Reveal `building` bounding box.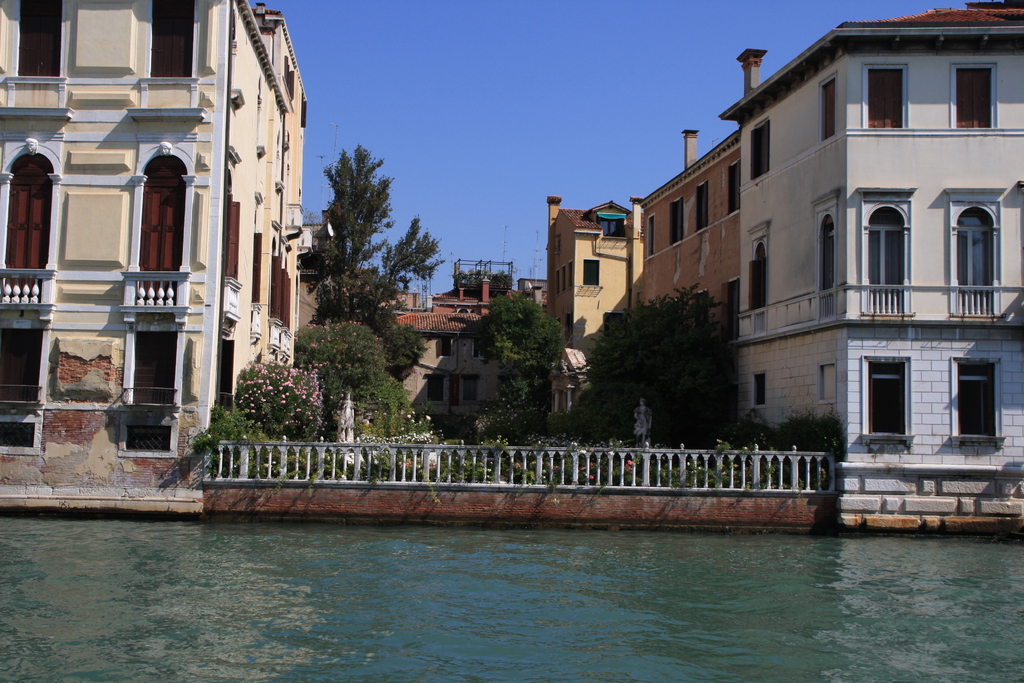
Revealed: region(643, 132, 740, 321).
